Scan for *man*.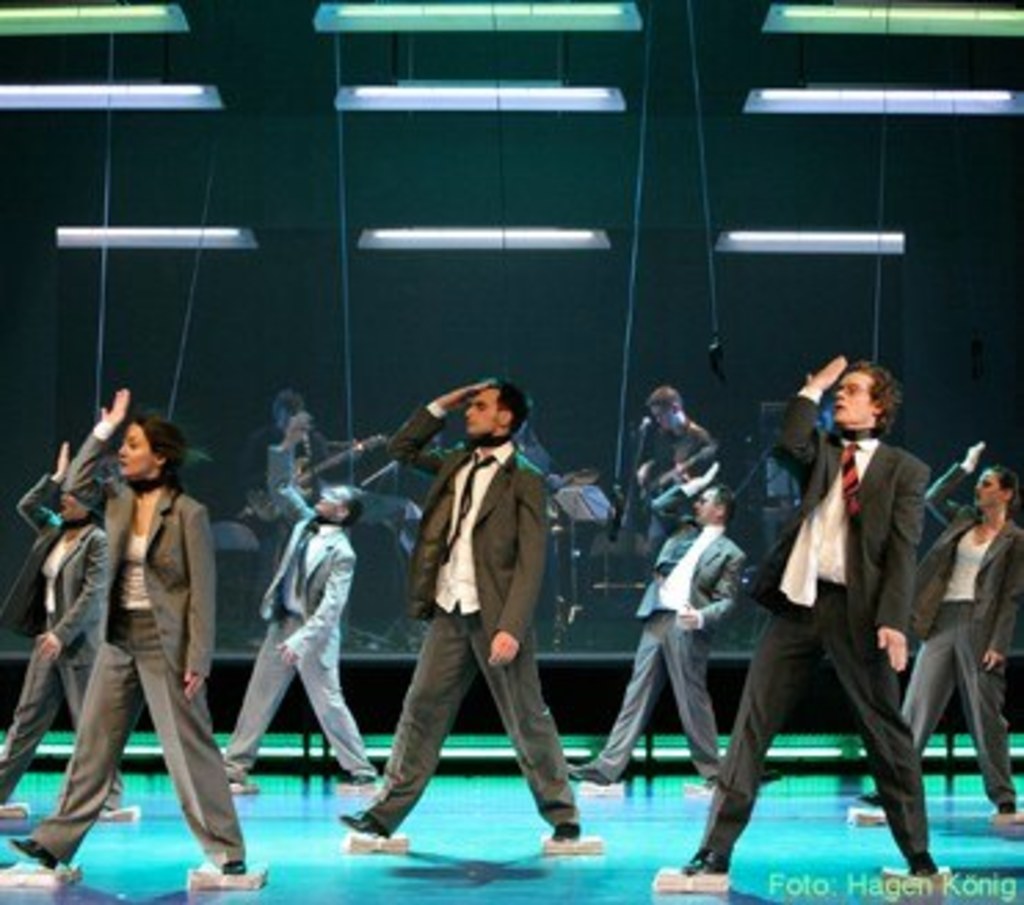
Scan result: [709,317,947,899].
